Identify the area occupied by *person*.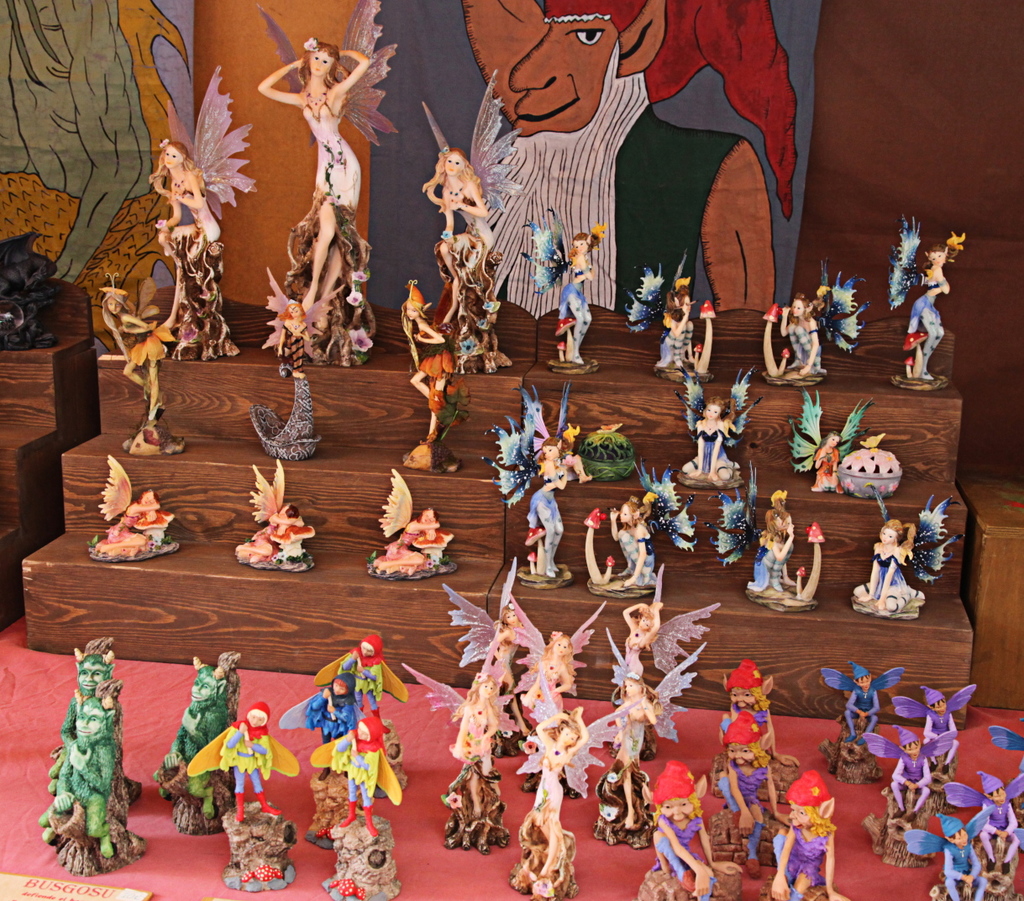
Area: 461, 0, 801, 323.
